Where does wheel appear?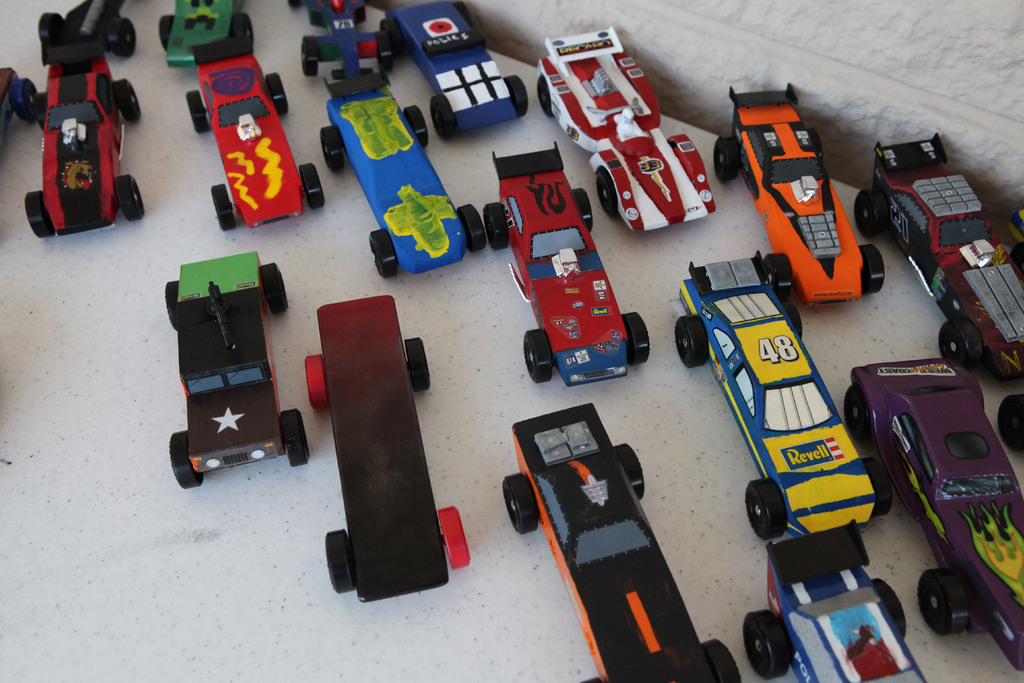
Appears at {"x1": 211, "y1": 180, "x2": 237, "y2": 230}.
